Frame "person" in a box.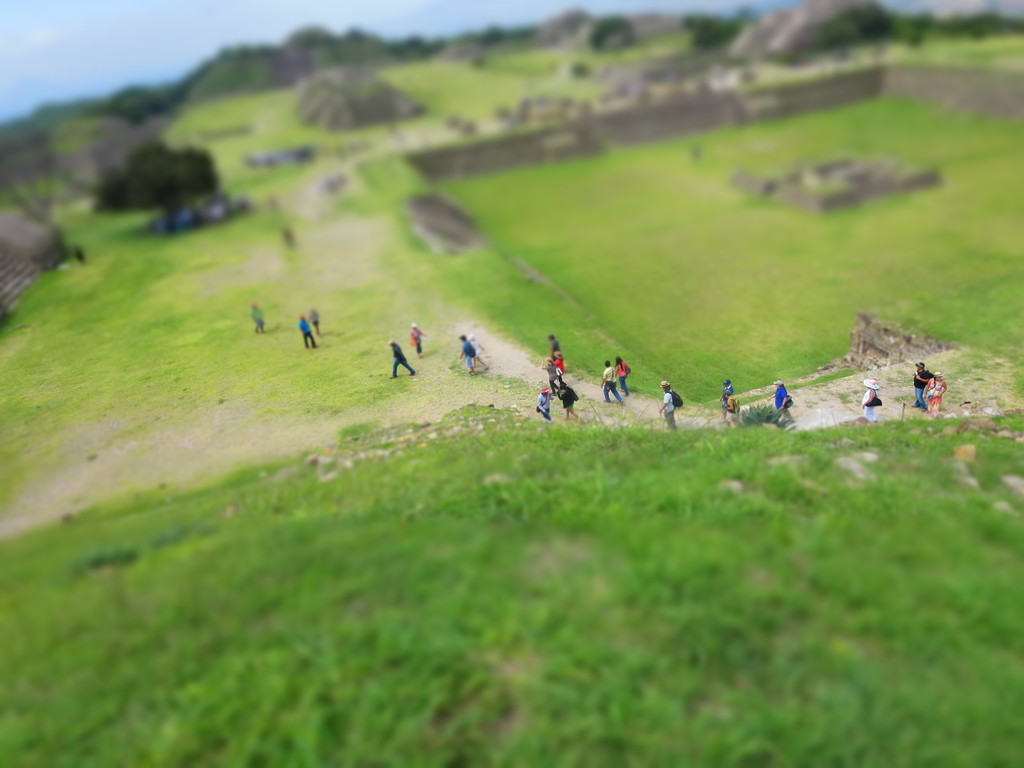
<bbox>908, 356, 952, 415</bbox>.
